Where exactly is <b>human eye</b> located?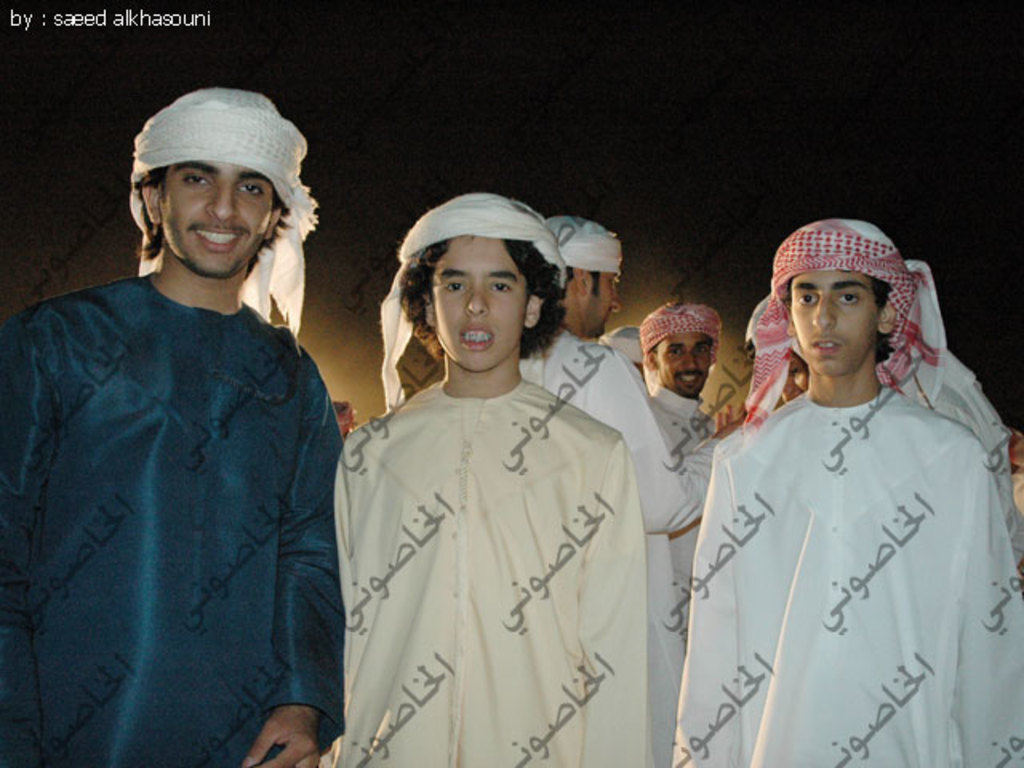
Its bounding box is <region>488, 278, 515, 296</region>.
